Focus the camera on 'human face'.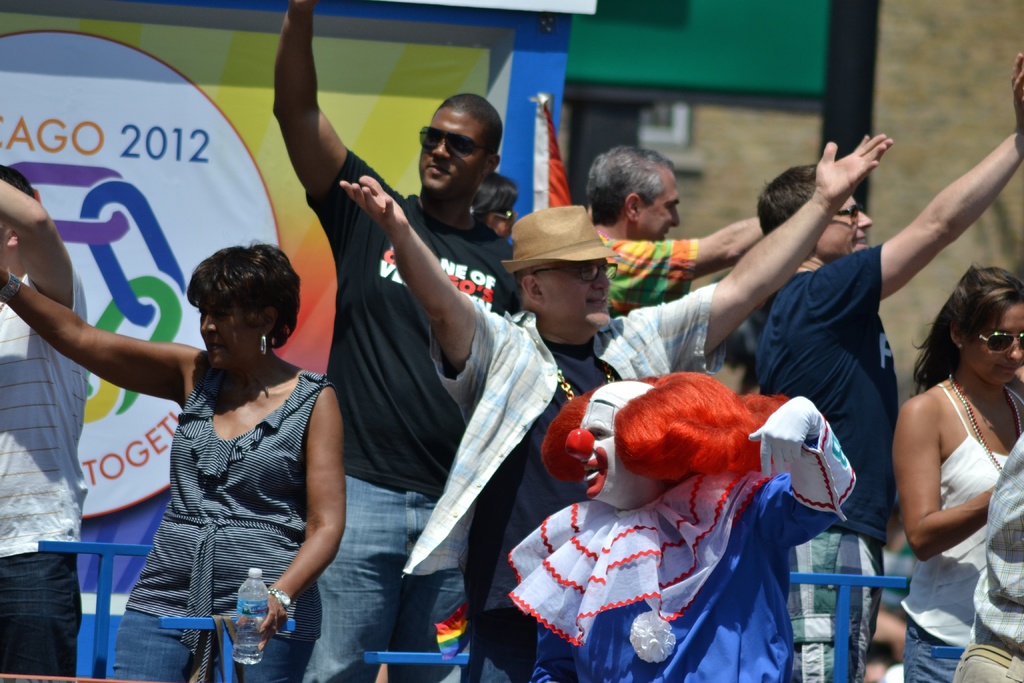
Focus region: 420:104:486:197.
